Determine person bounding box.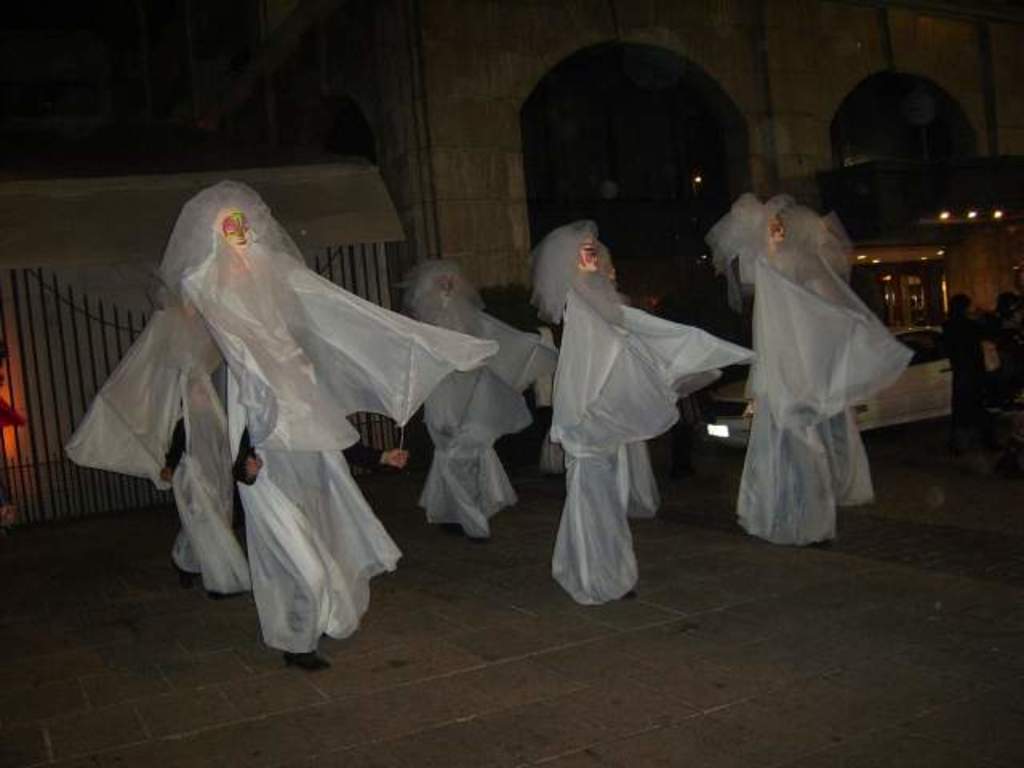
Determined: detection(214, 211, 346, 686).
